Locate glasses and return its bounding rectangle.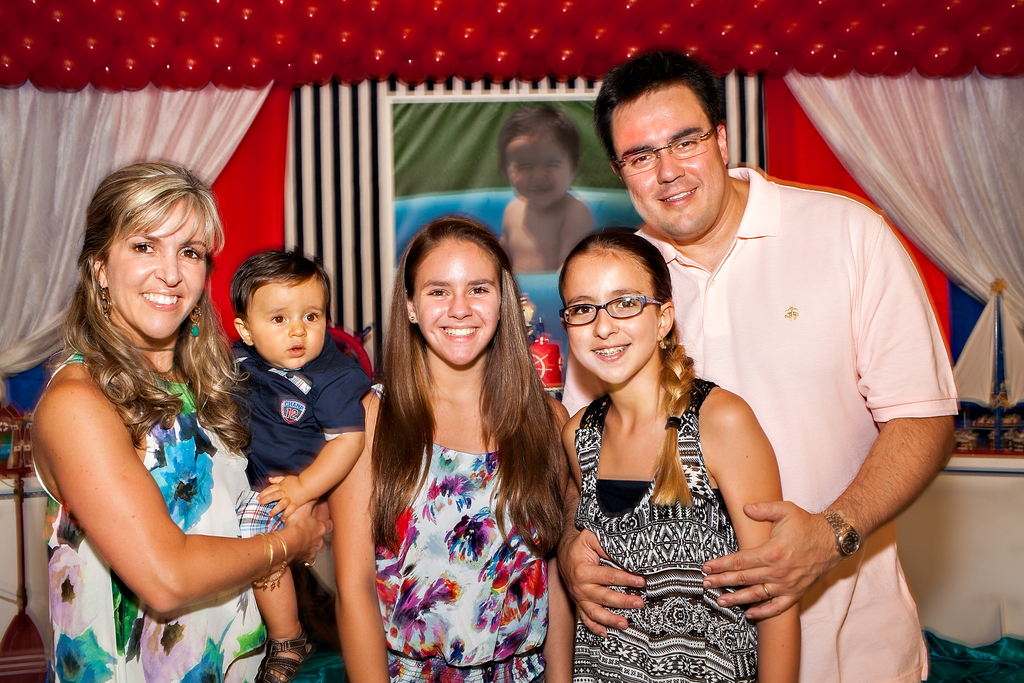
612/124/716/173.
